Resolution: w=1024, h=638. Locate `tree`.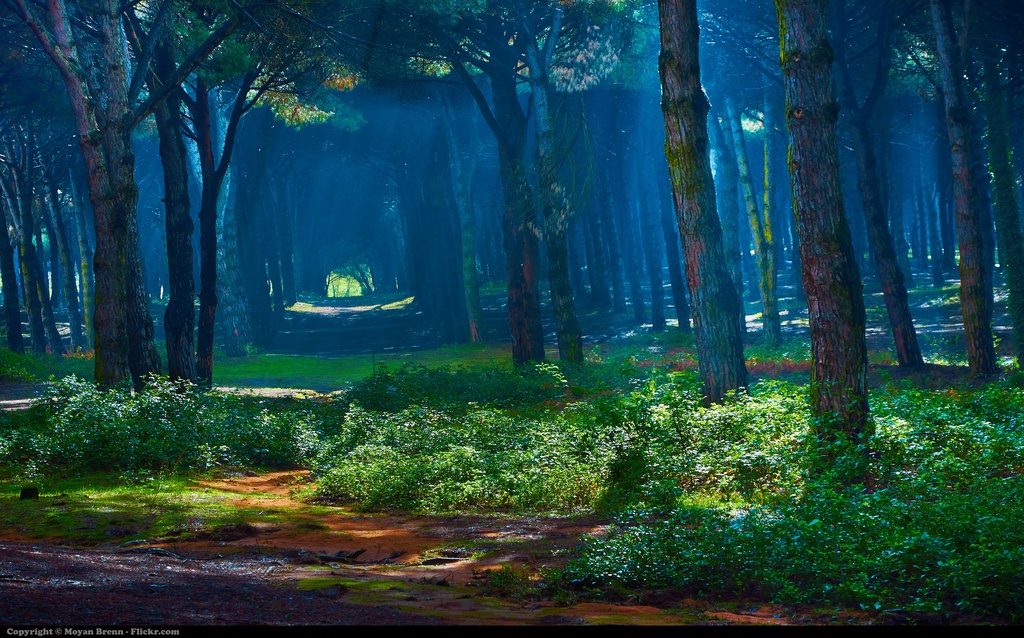
select_region(790, 0, 953, 407).
